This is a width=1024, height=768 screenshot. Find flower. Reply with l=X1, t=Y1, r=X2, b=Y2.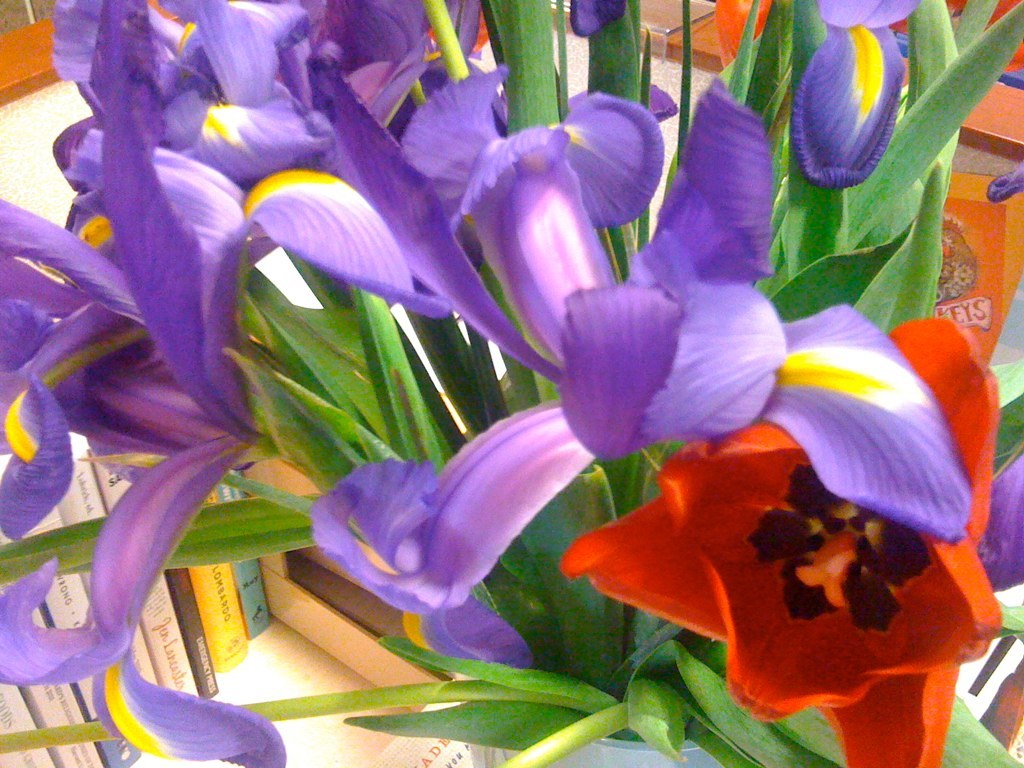
l=583, t=379, r=1014, b=717.
